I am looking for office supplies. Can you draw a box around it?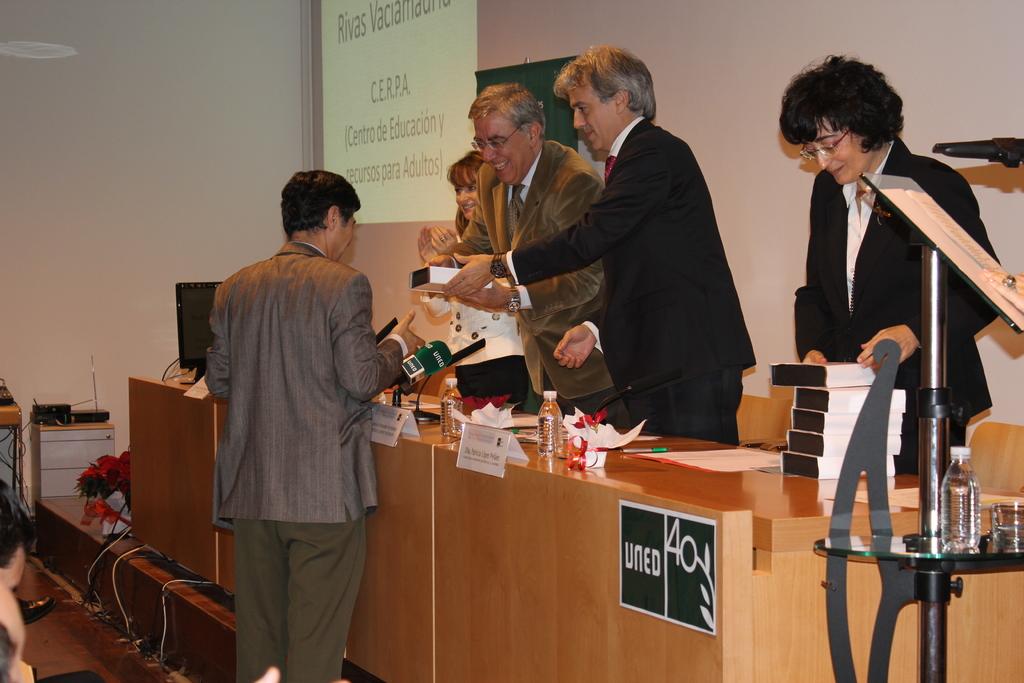
Sure, the bounding box is box=[943, 441, 987, 549].
